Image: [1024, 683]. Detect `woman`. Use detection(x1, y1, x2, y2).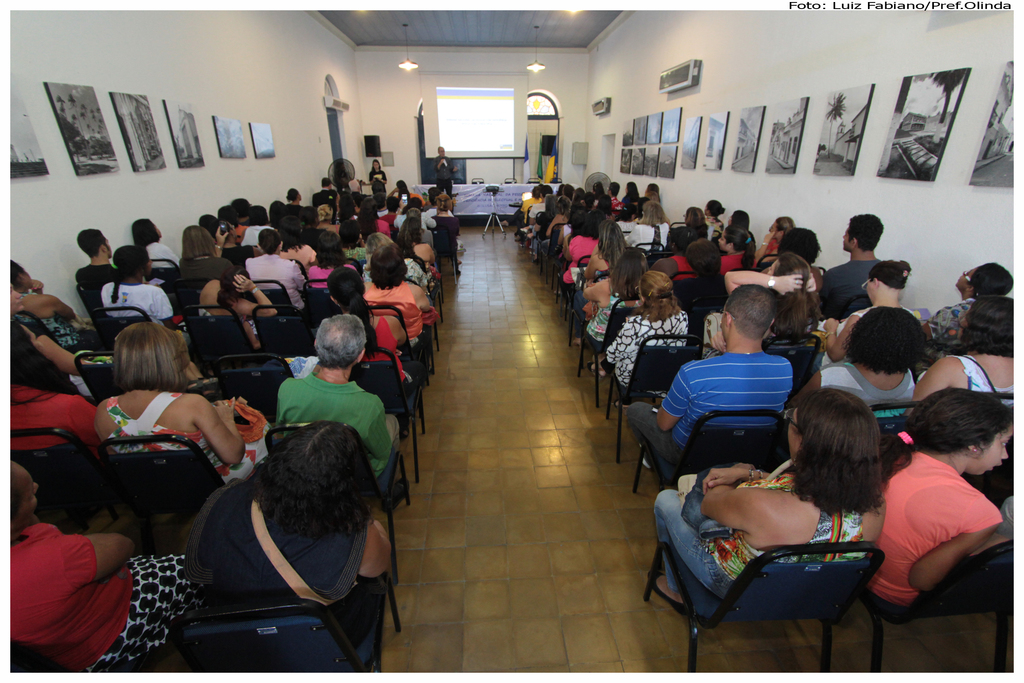
detection(308, 233, 364, 292).
